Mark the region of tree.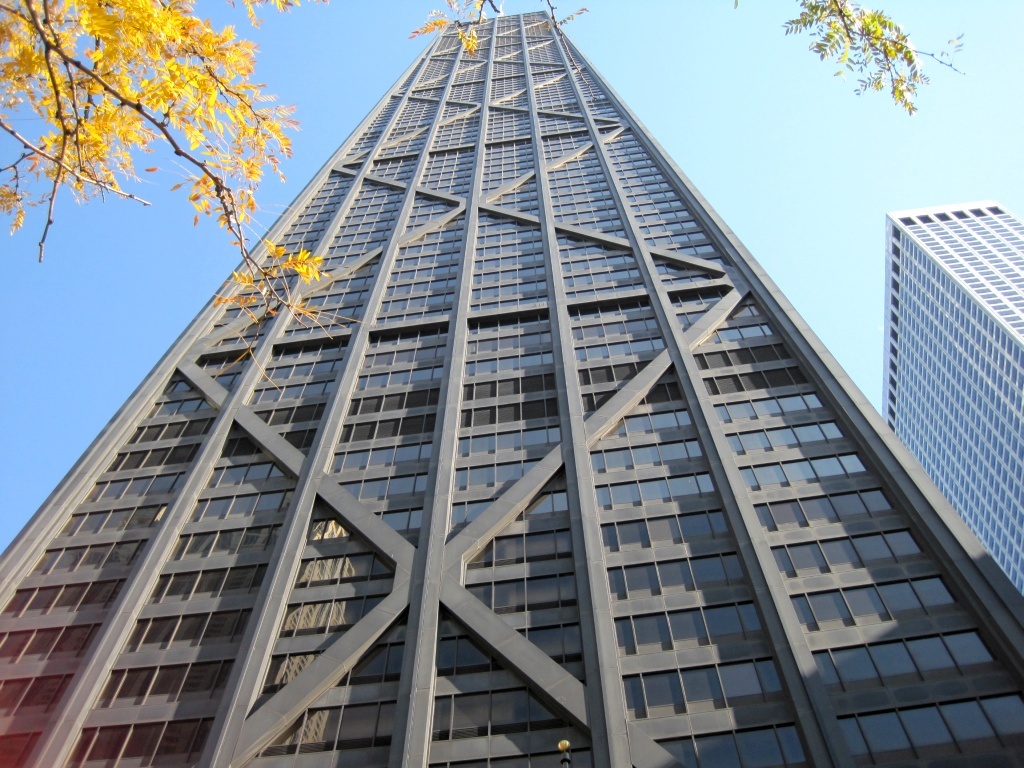
Region: 0:0:379:394.
